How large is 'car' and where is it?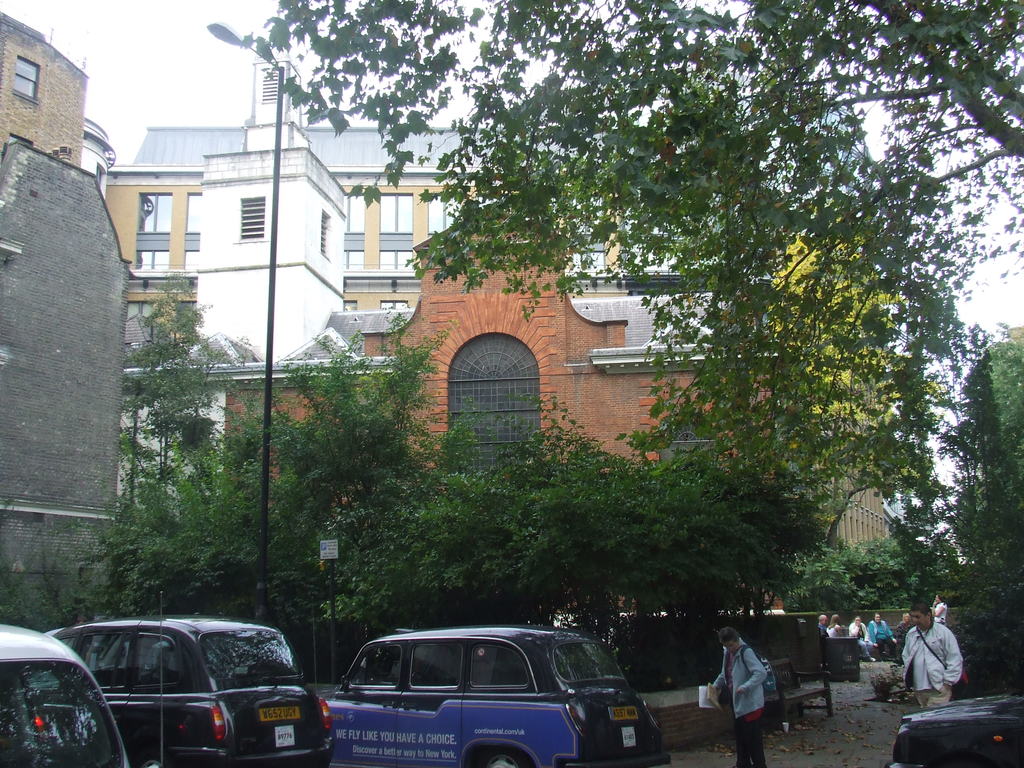
Bounding box: {"x1": 48, "y1": 616, "x2": 330, "y2": 767}.
